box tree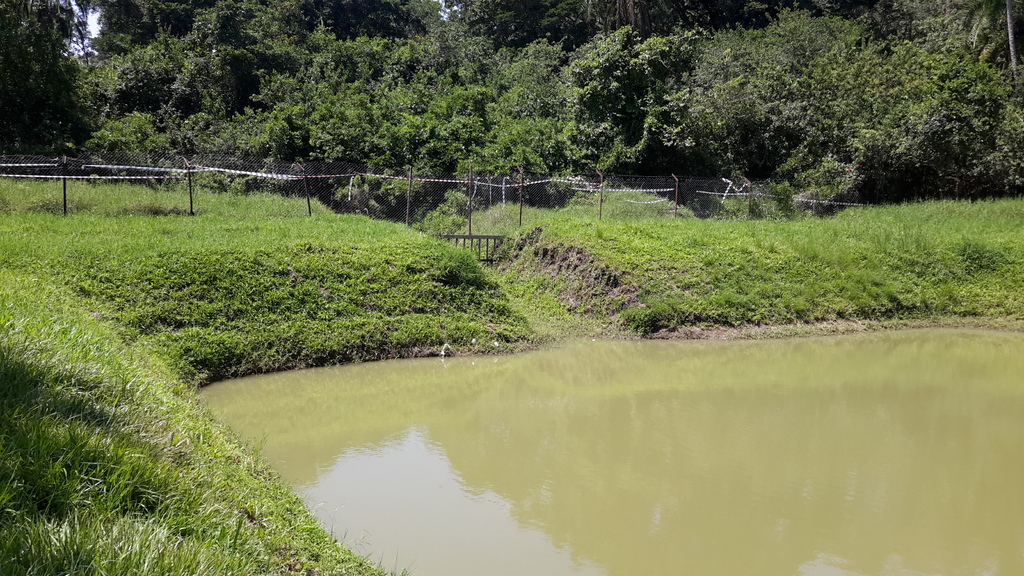
BBox(451, 82, 551, 186)
